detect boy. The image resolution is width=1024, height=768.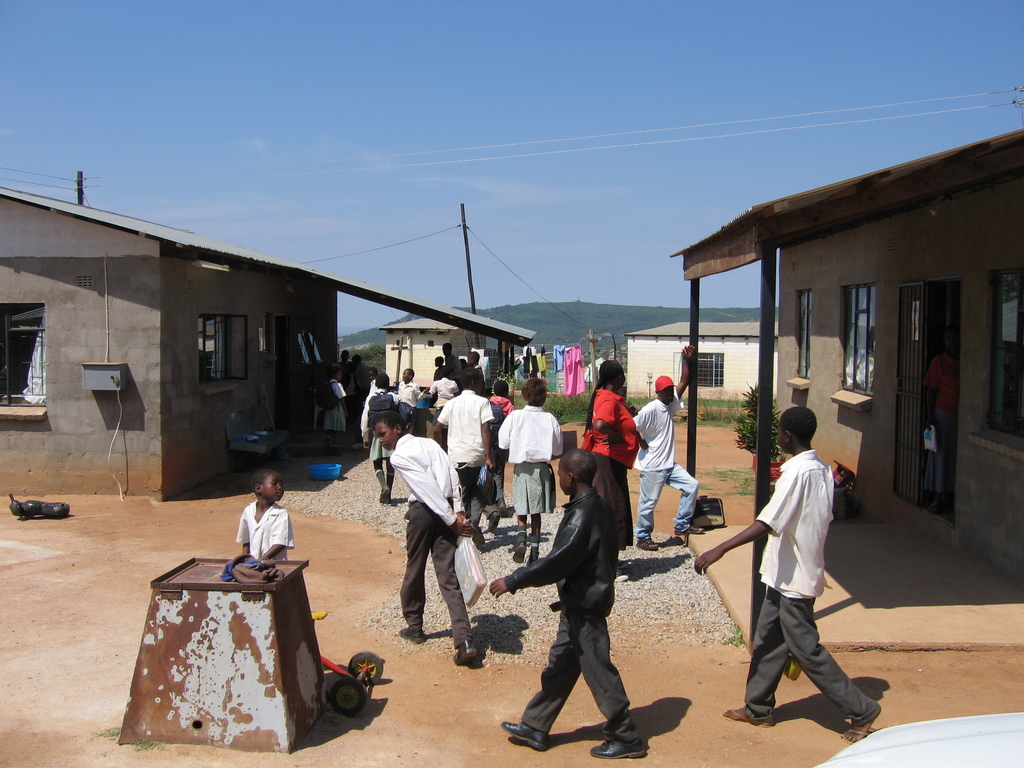
left=431, top=365, right=454, bottom=419.
